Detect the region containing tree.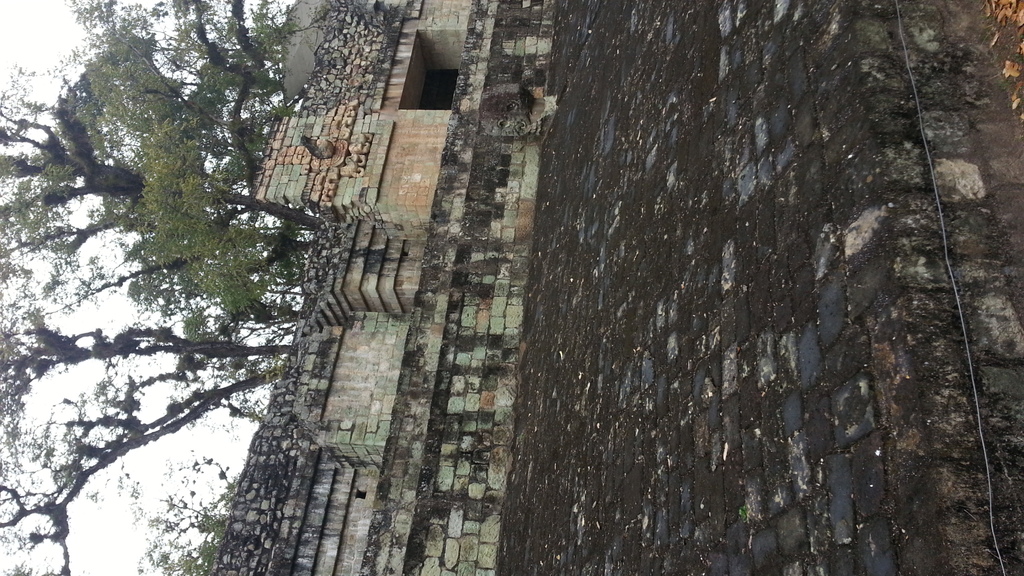
region(0, 0, 335, 575).
